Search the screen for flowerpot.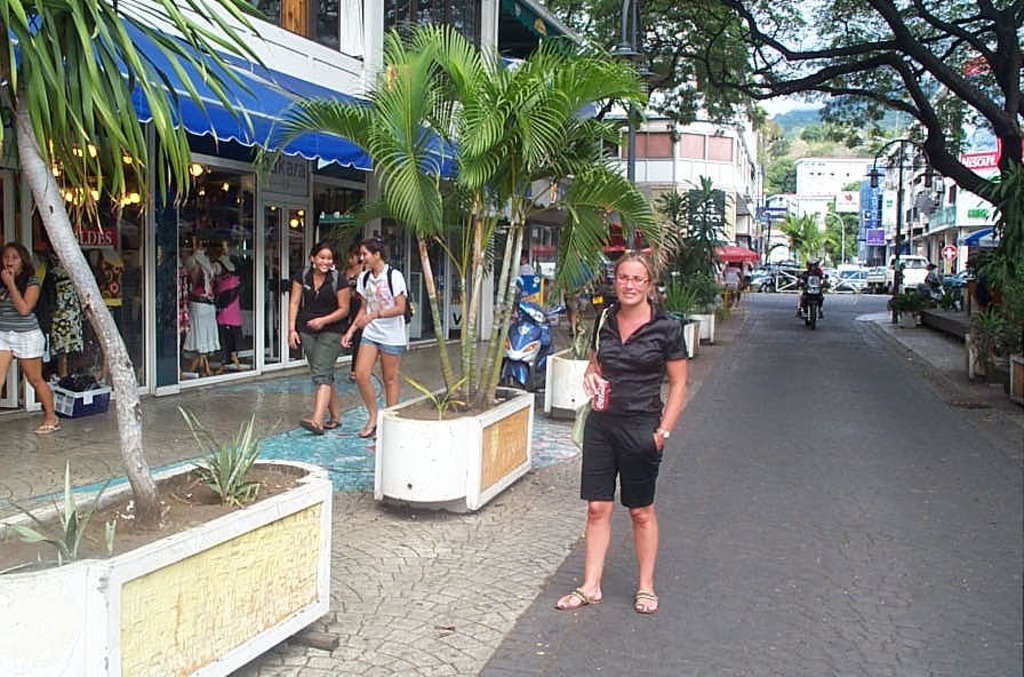
Found at box(546, 342, 591, 419).
